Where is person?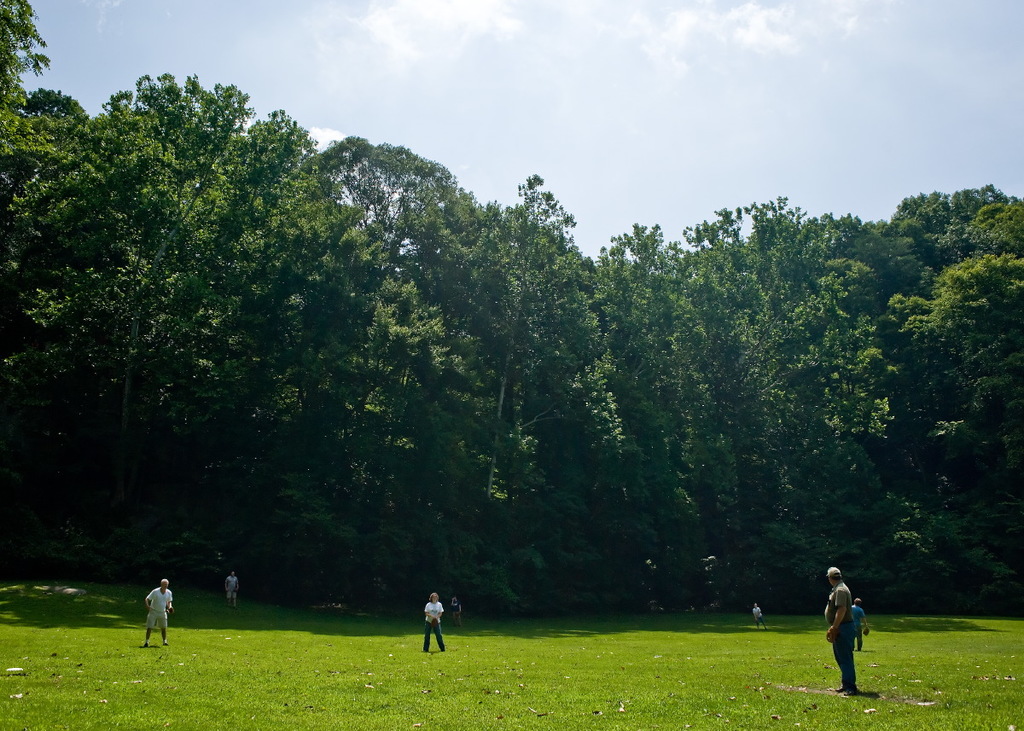
[left=753, top=600, right=766, bottom=630].
